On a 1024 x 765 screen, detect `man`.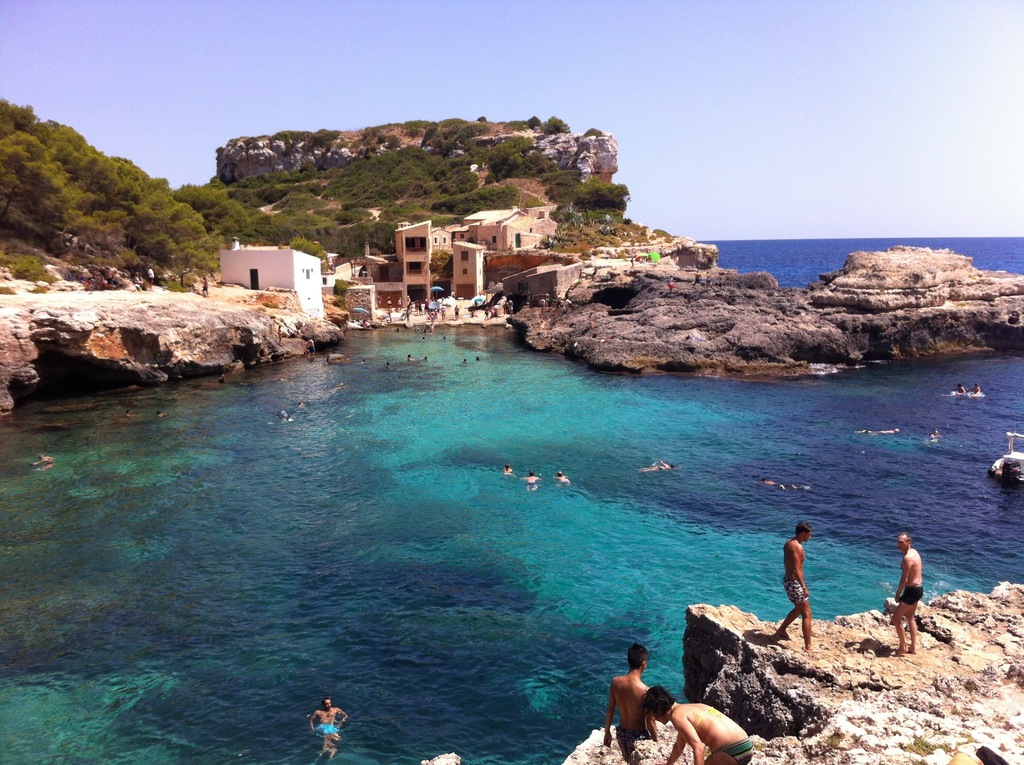
detection(886, 531, 925, 664).
